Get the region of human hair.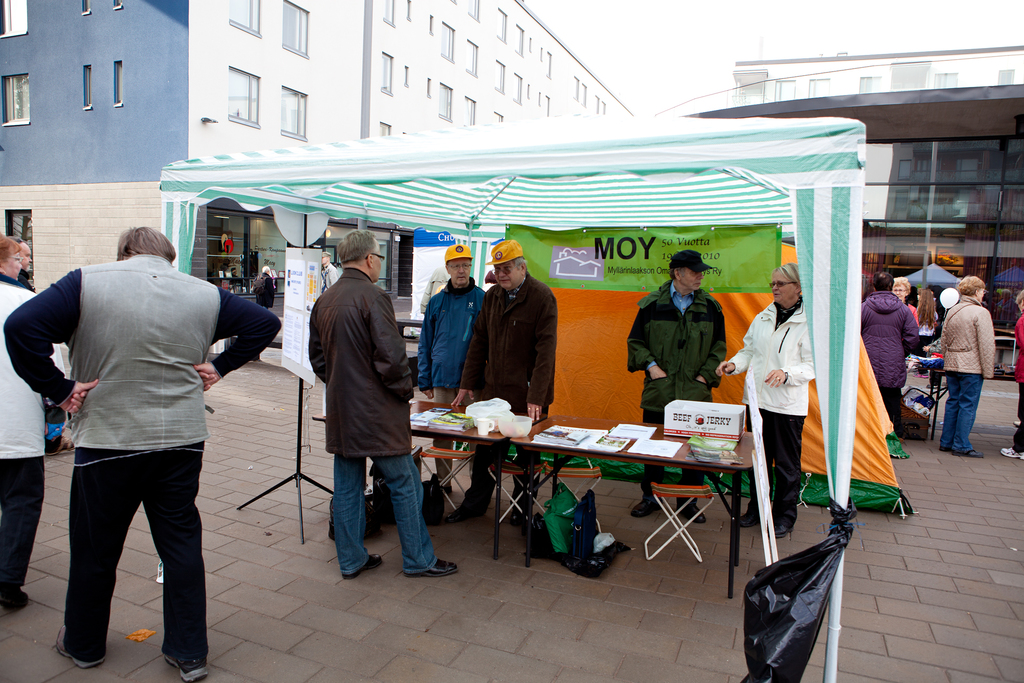
x1=509 y1=256 x2=528 y2=268.
